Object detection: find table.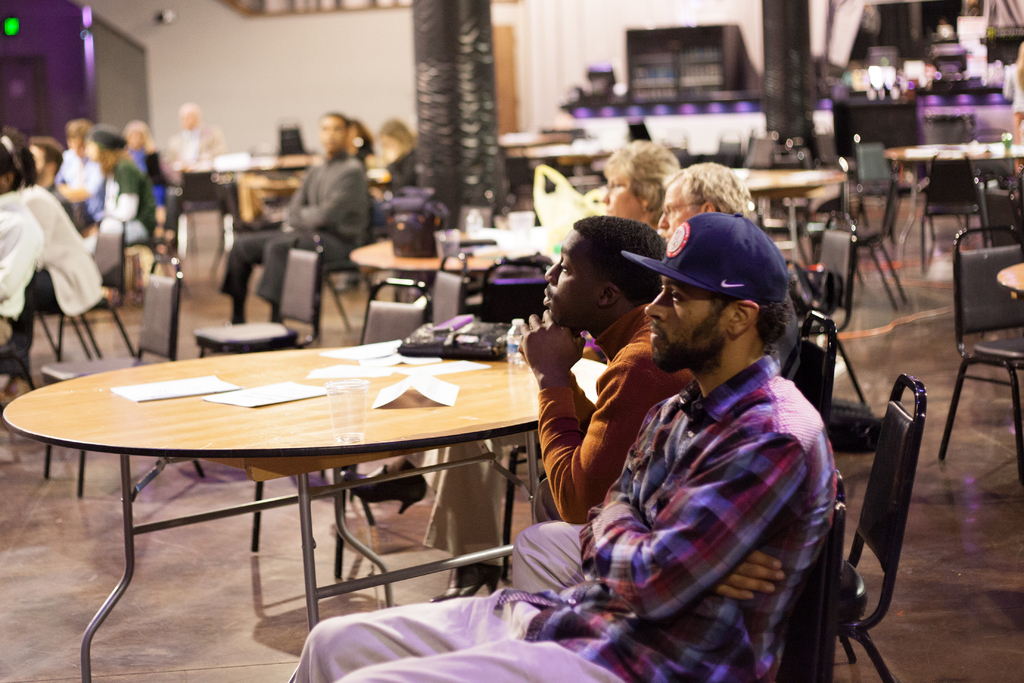
505,127,575,206.
